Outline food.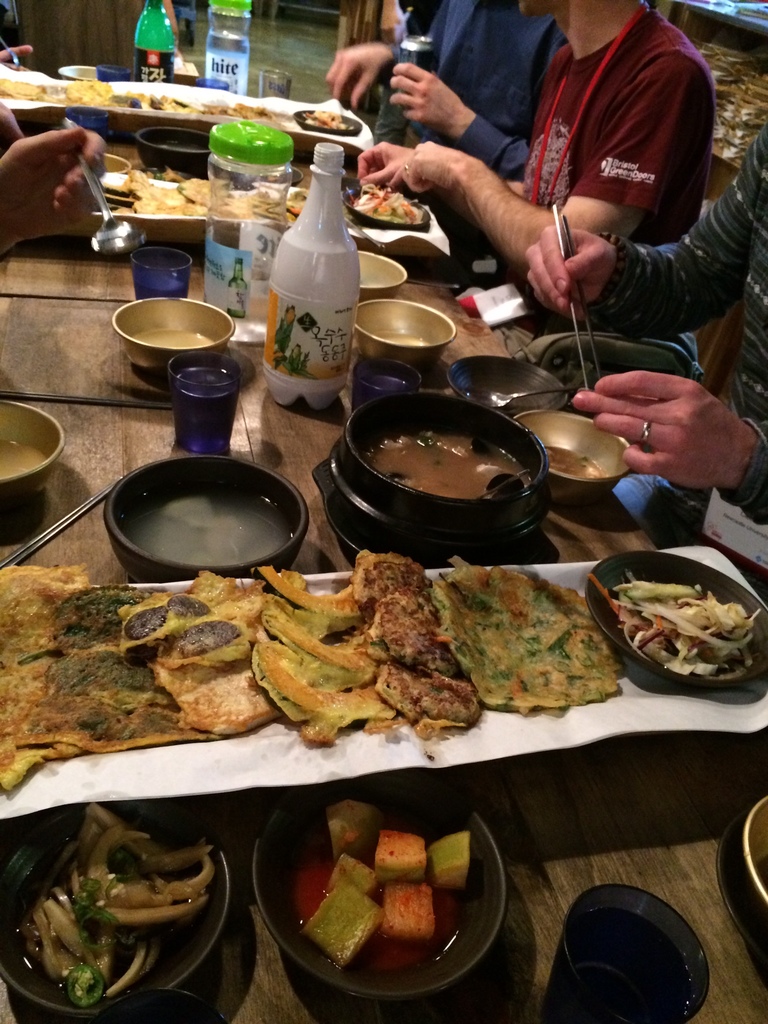
Outline: (left=0, top=801, right=218, bottom=1016).
